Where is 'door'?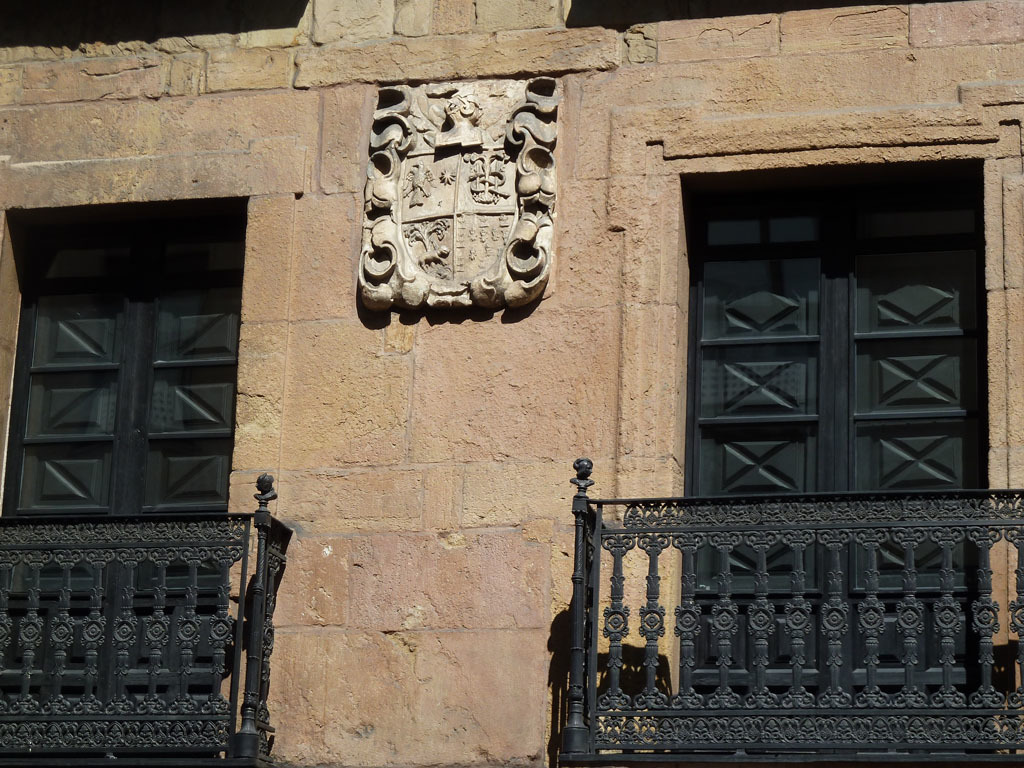
locate(664, 196, 980, 624).
